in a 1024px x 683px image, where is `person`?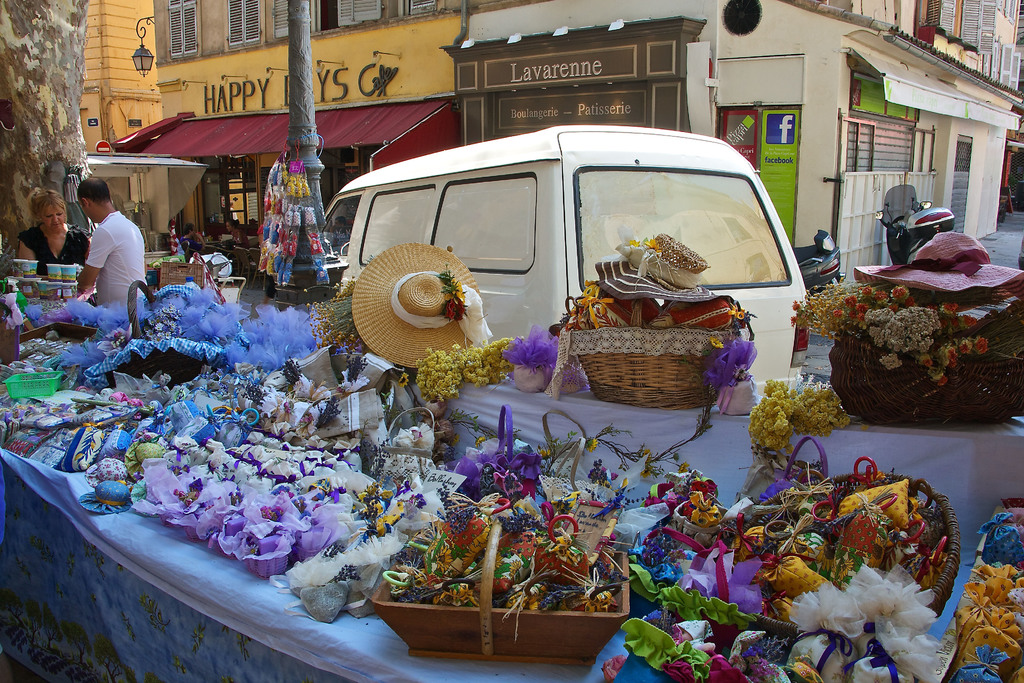
175,223,203,257.
